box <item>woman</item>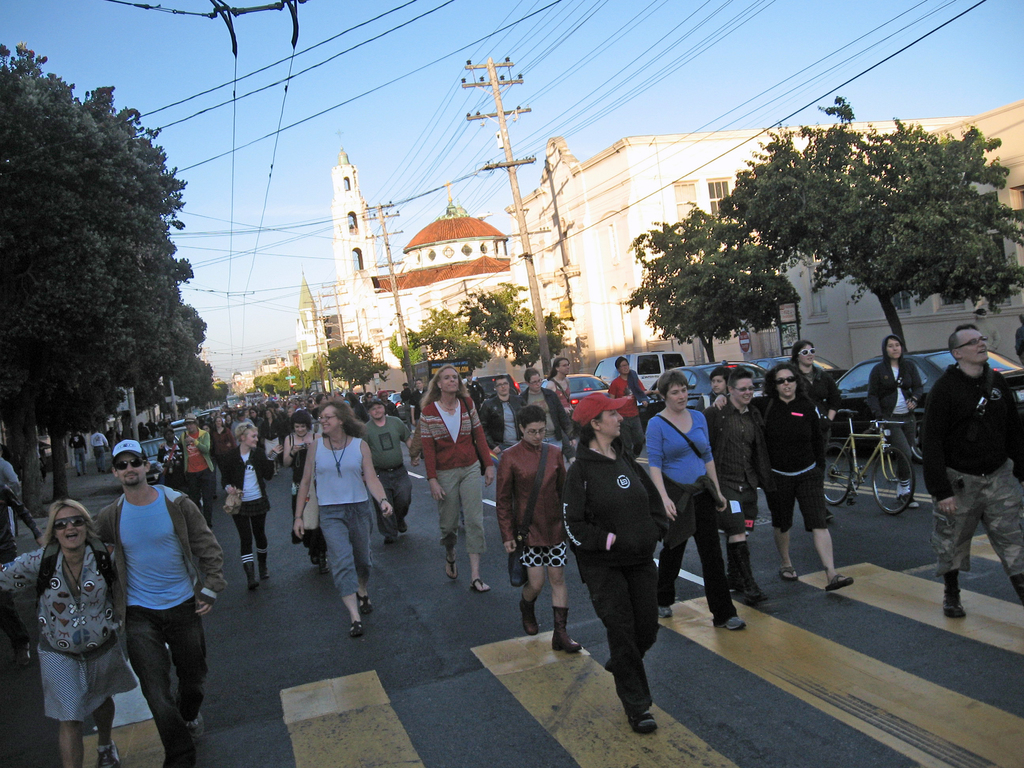
detection(546, 357, 571, 413)
